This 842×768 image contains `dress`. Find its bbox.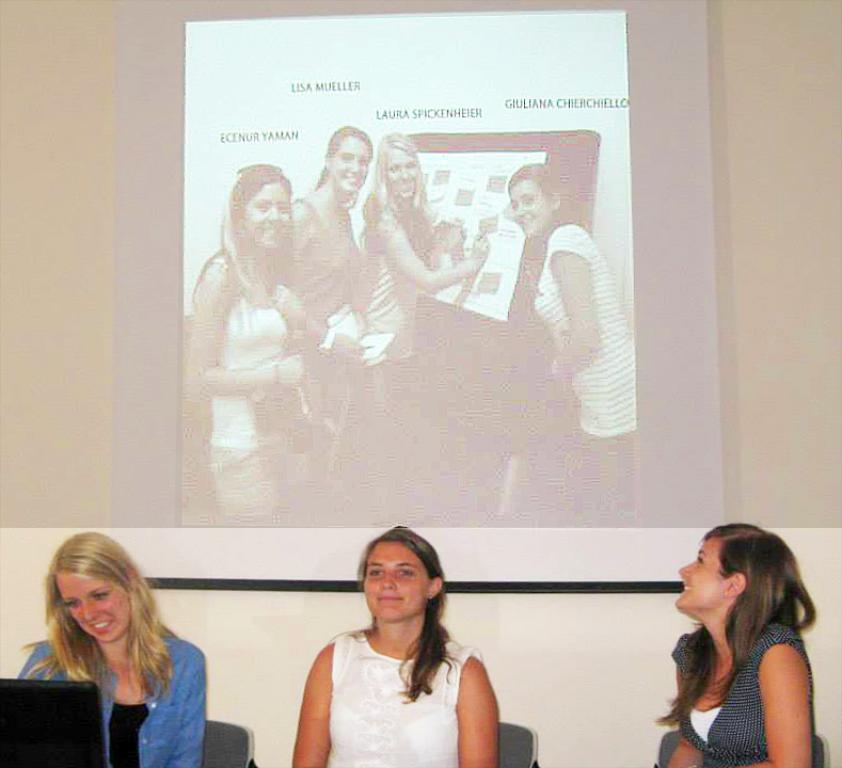
(658, 620, 816, 767).
